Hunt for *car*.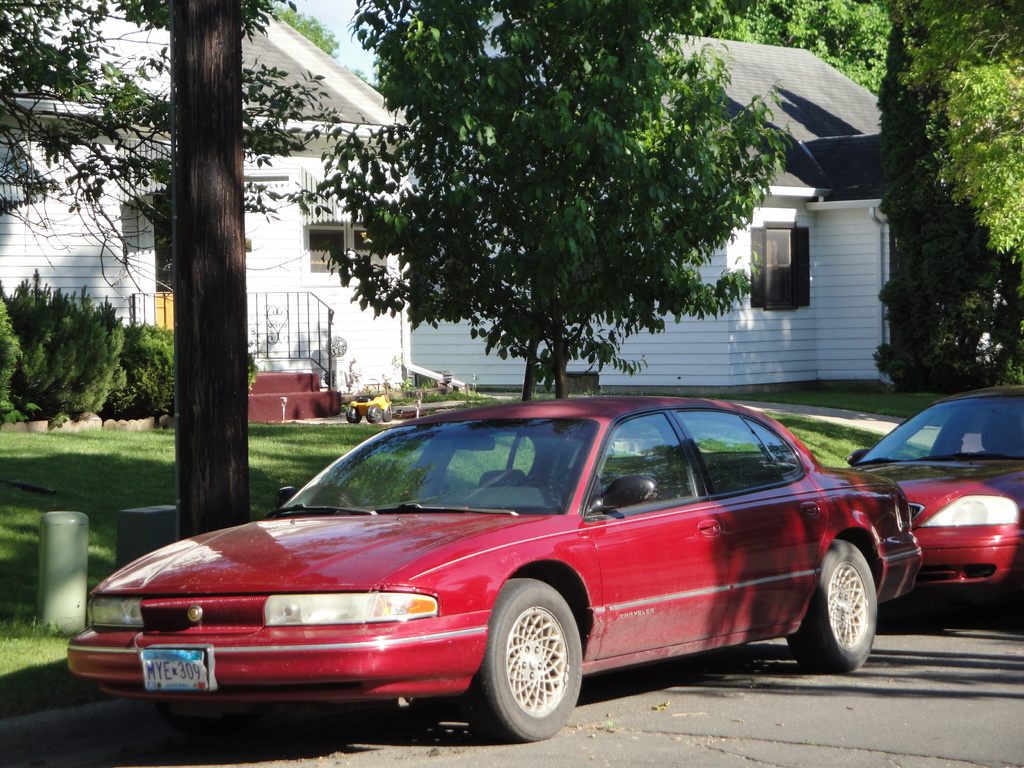
Hunted down at {"x1": 849, "y1": 385, "x2": 1023, "y2": 600}.
